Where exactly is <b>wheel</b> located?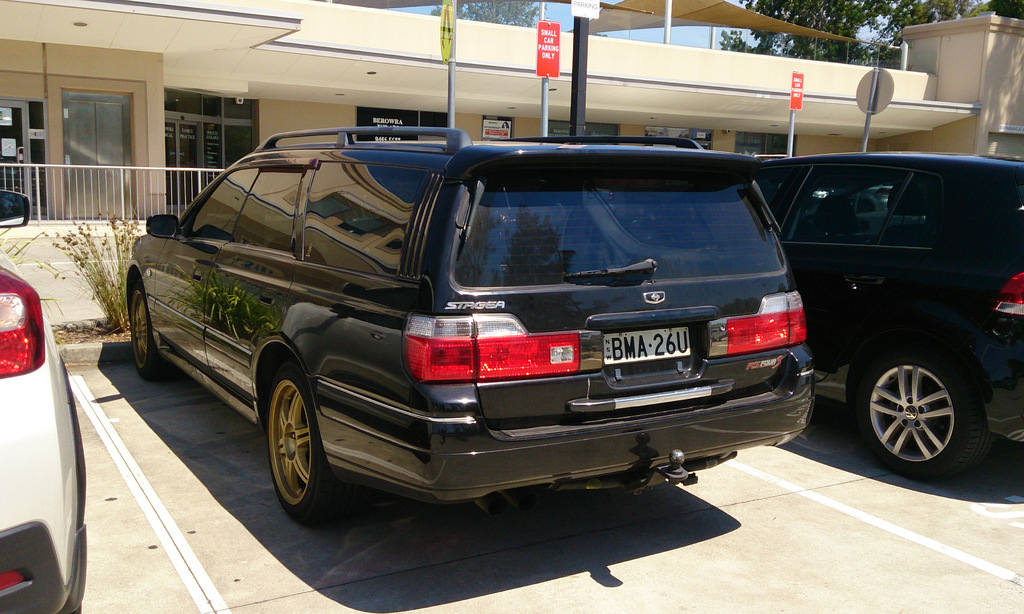
Its bounding box is [862, 355, 992, 481].
